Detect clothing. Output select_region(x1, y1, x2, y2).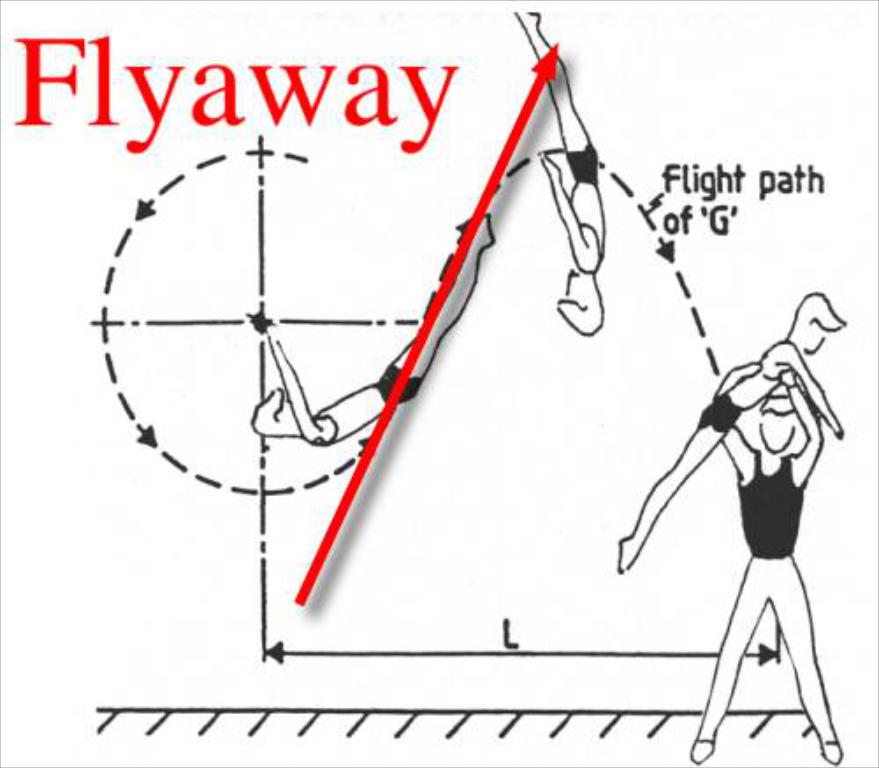
select_region(571, 149, 596, 186).
